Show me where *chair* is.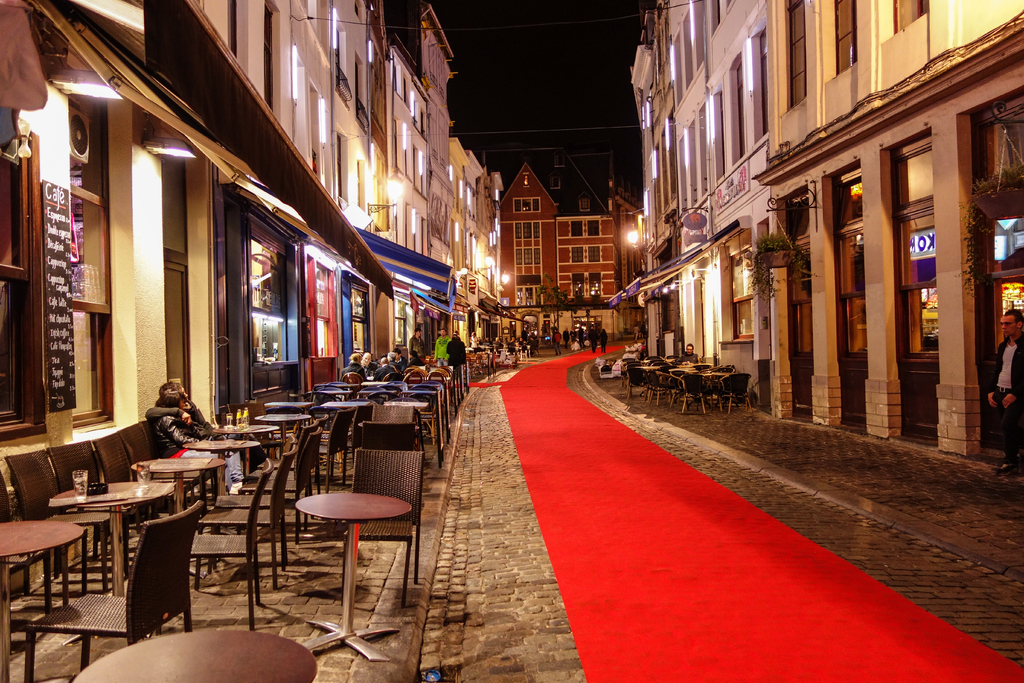
*chair* is at {"x1": 359, "y1": 420, "x2": 414, "y2": 451}.
